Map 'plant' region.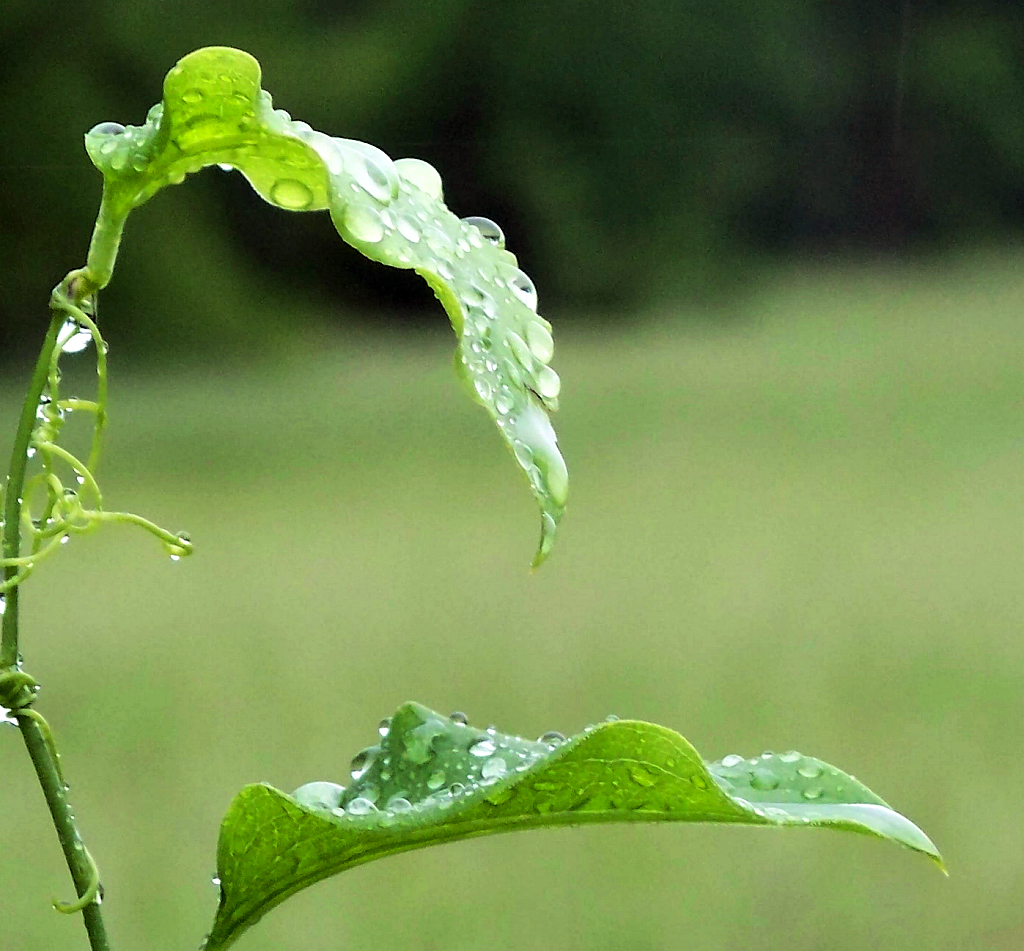
Mapped to crop(0, 0, 954, 950).
